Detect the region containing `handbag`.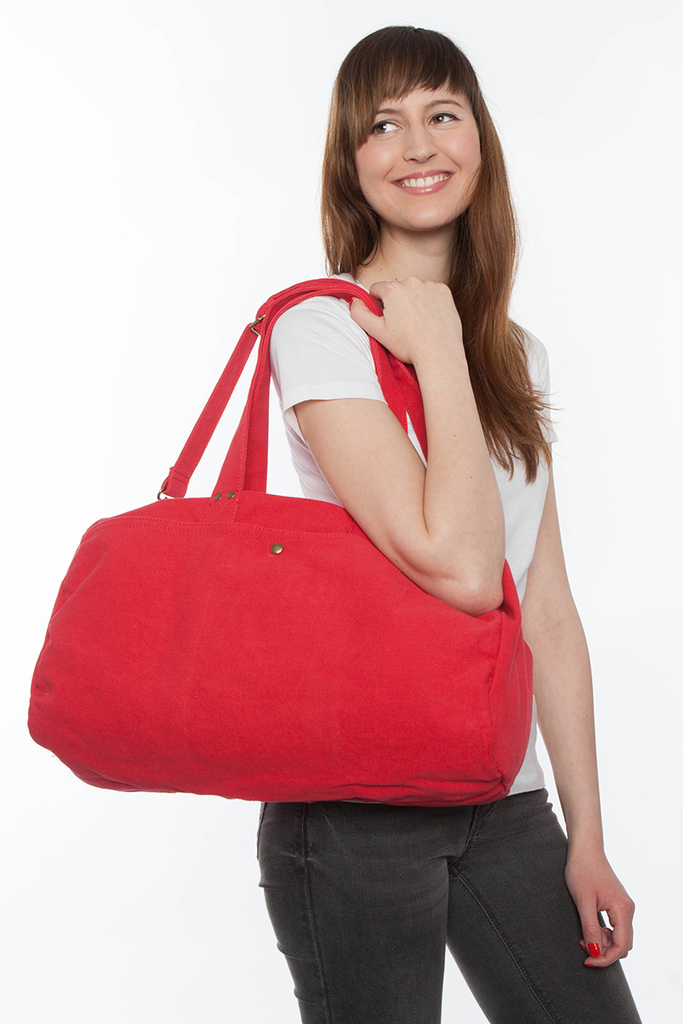
left=26, top=277, right=540, bottom=808.
